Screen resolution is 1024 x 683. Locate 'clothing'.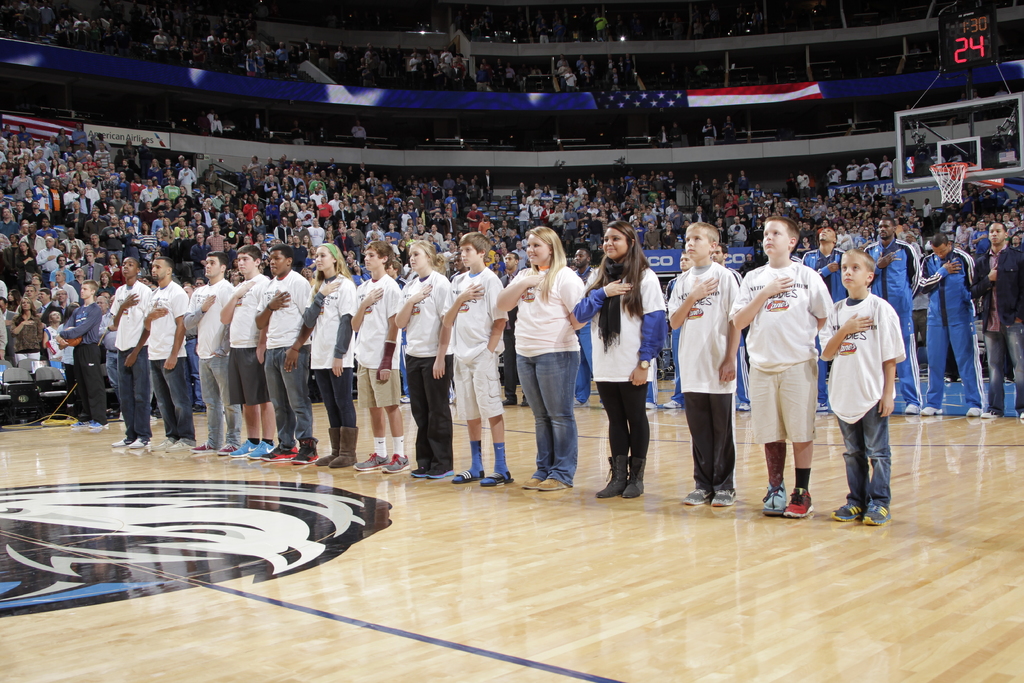
(left=122, top=226, right=136, bottom=261).
